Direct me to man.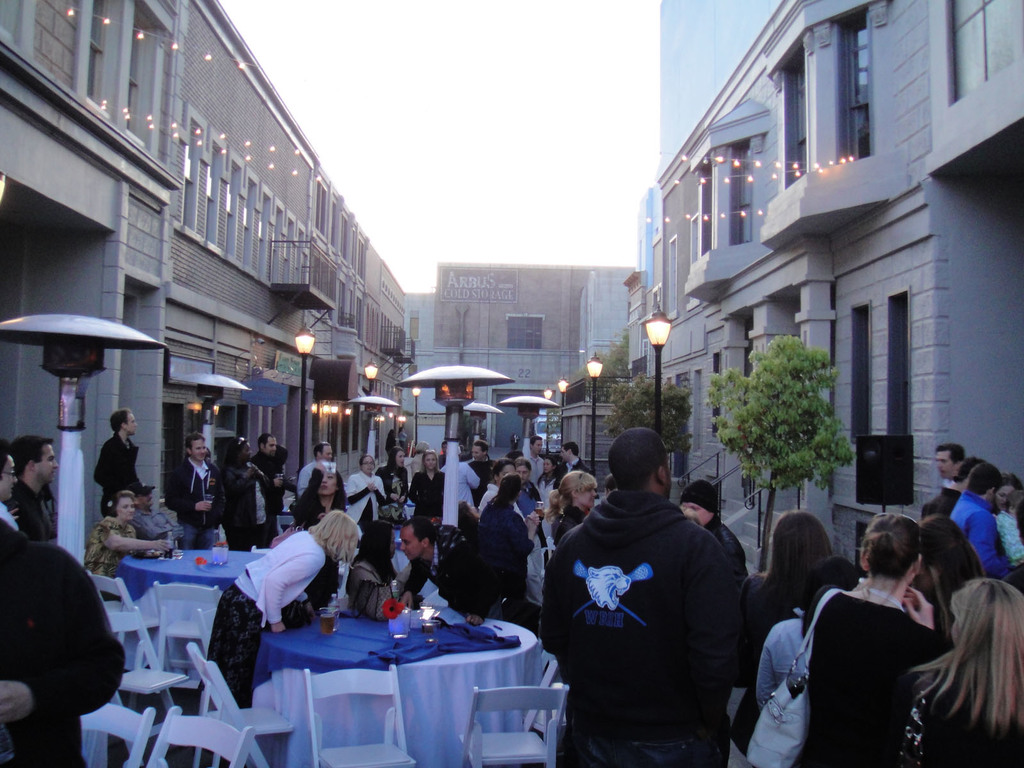
Direction: <region>399, 514, 507, 625</region>.
